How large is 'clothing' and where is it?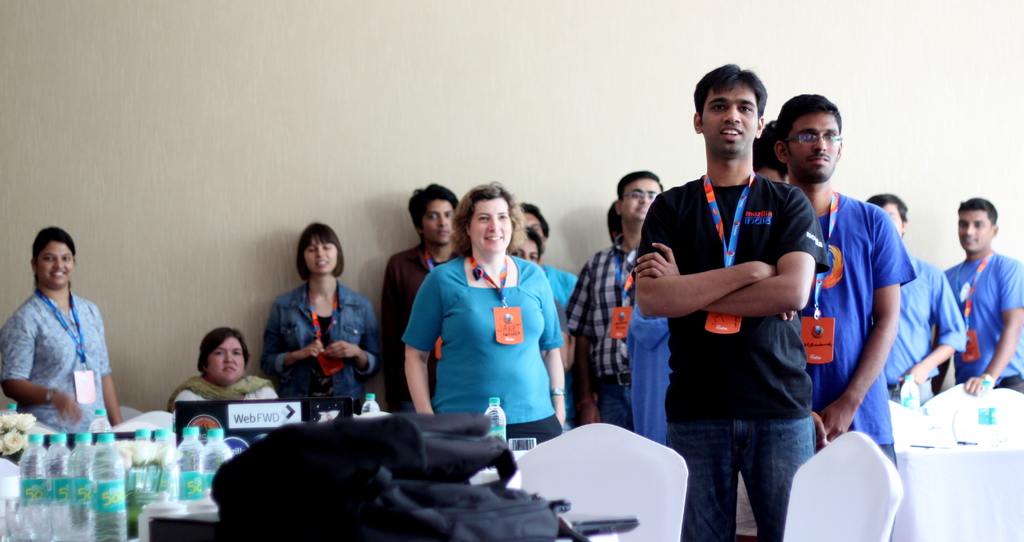
Bounding box: bbox(561, 239, 635, 436).
